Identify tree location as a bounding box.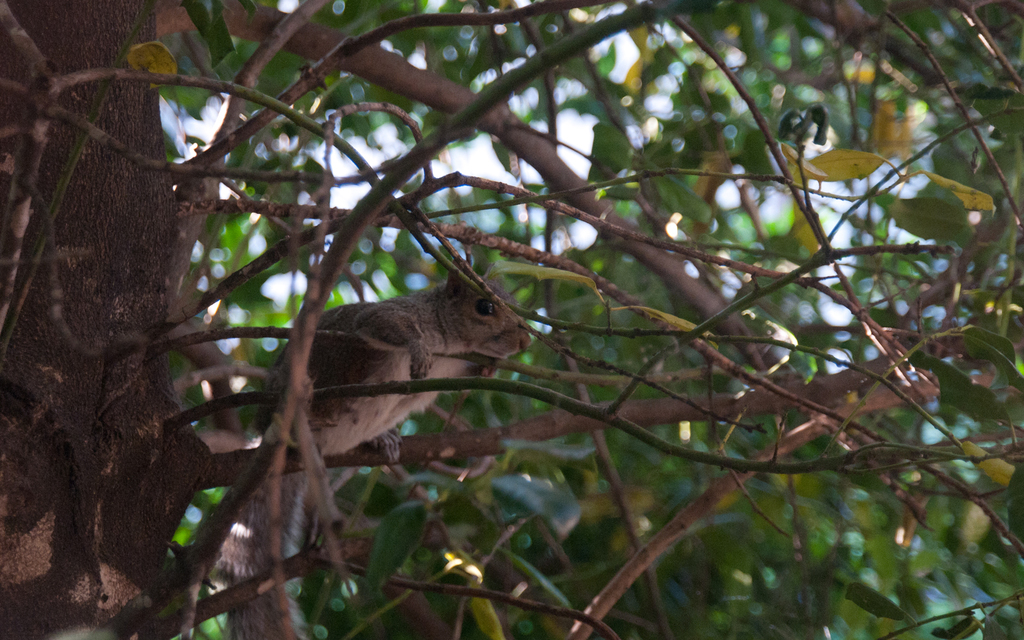
0/0/1023/639.
